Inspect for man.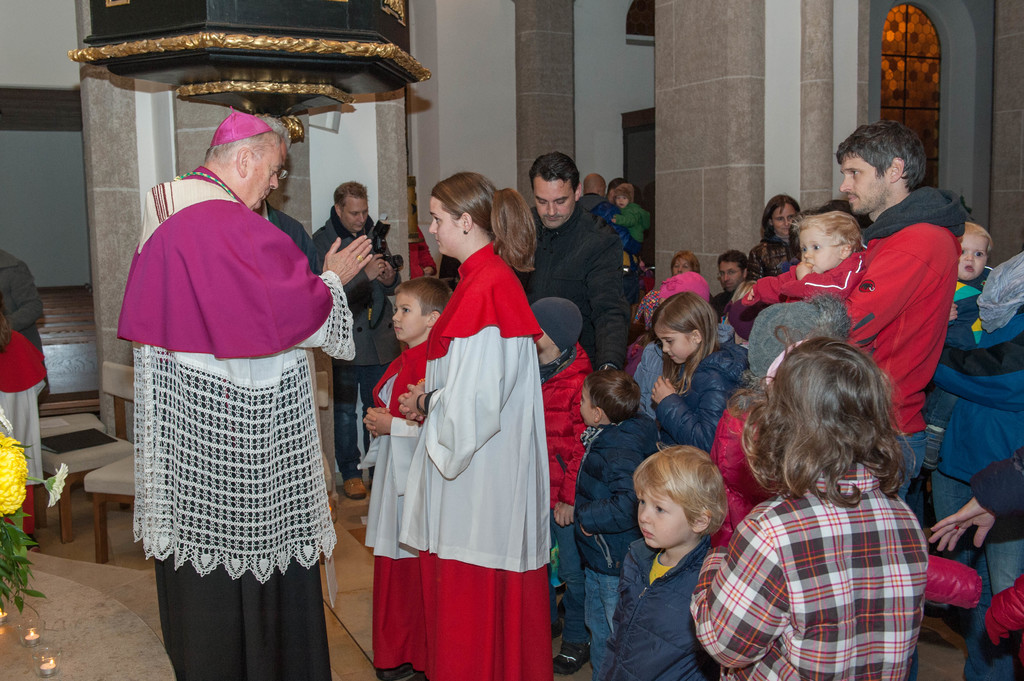
Inspection: <region>840, 127, 970, 501</region>.
